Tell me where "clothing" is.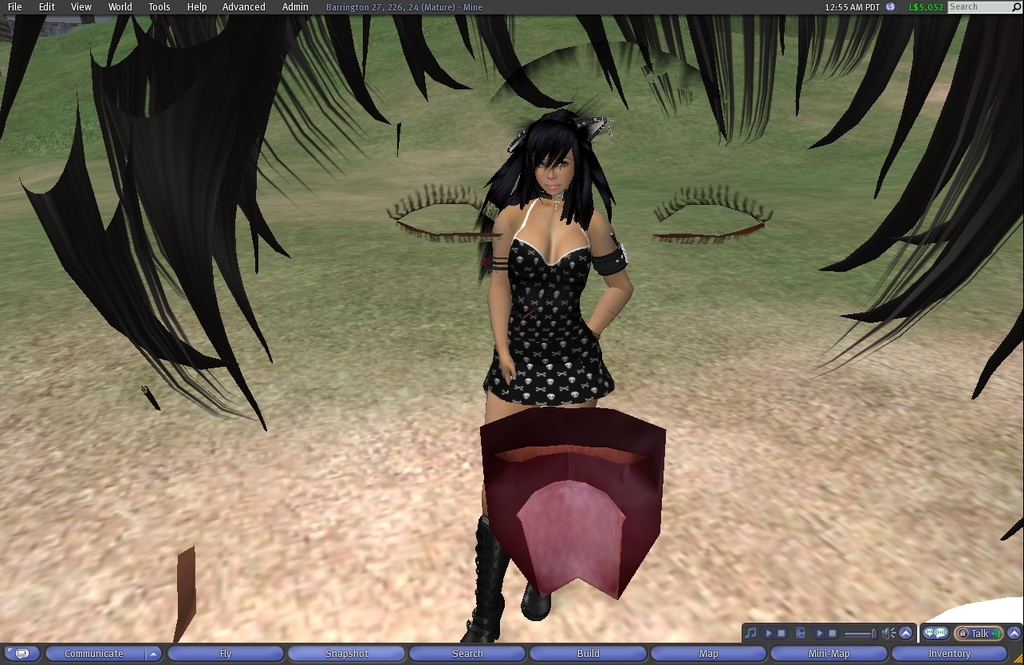
"clothing" is at [469, 198, 620, 395].
